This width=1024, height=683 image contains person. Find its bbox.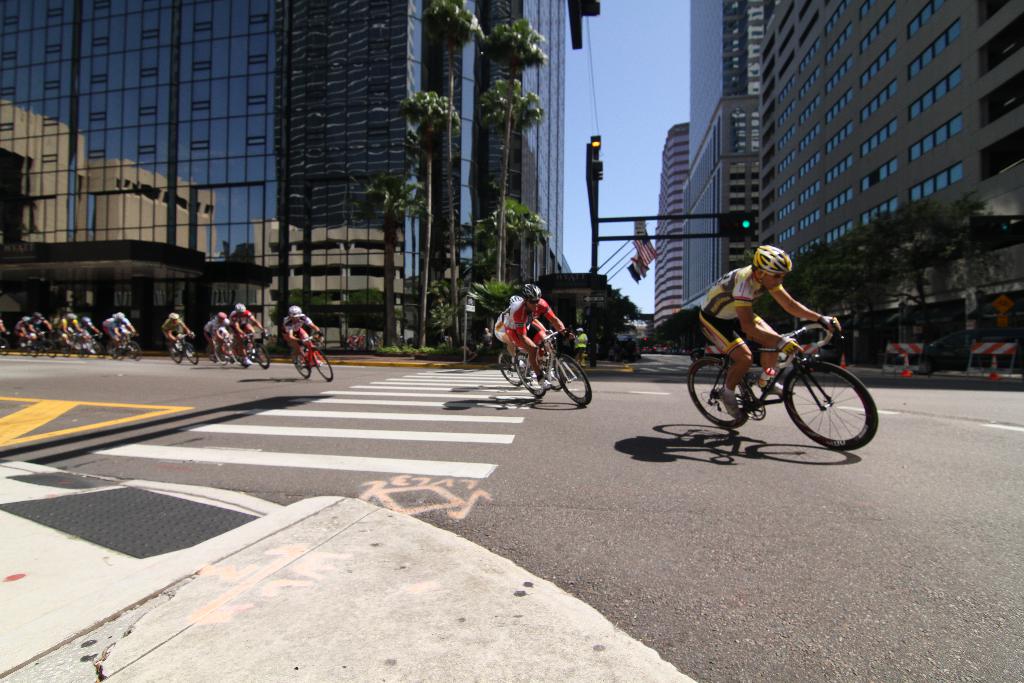
crop(54, 306, 88, 345).
